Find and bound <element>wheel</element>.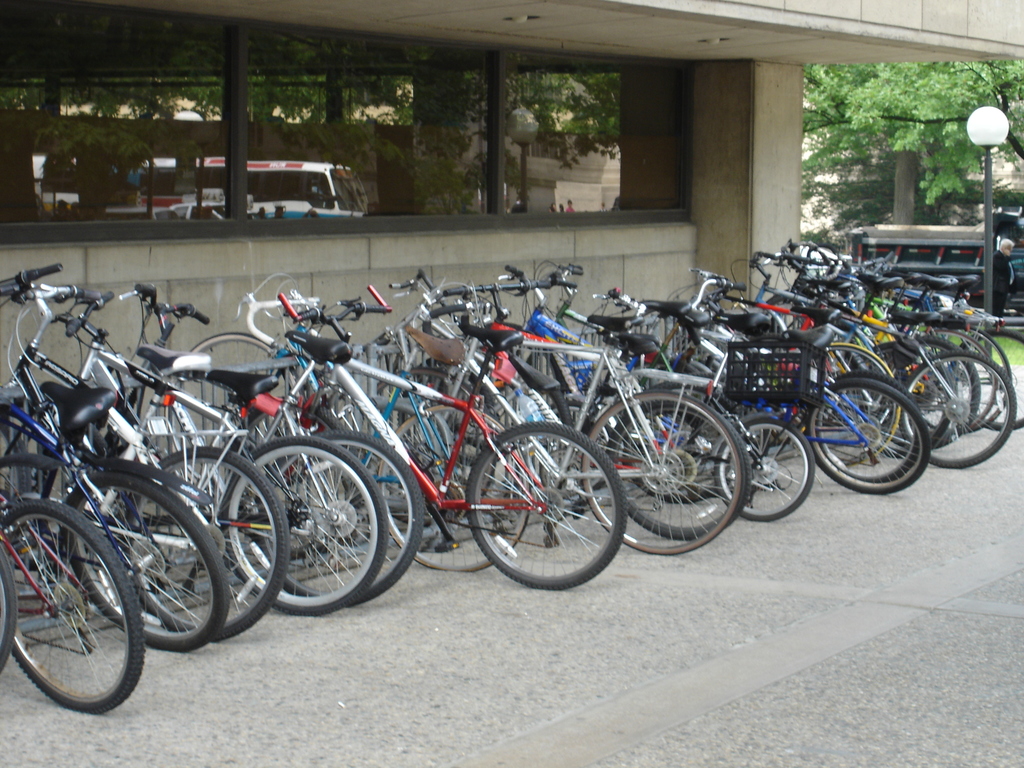
Bound: bbox=[0, 542, 18, 680].
